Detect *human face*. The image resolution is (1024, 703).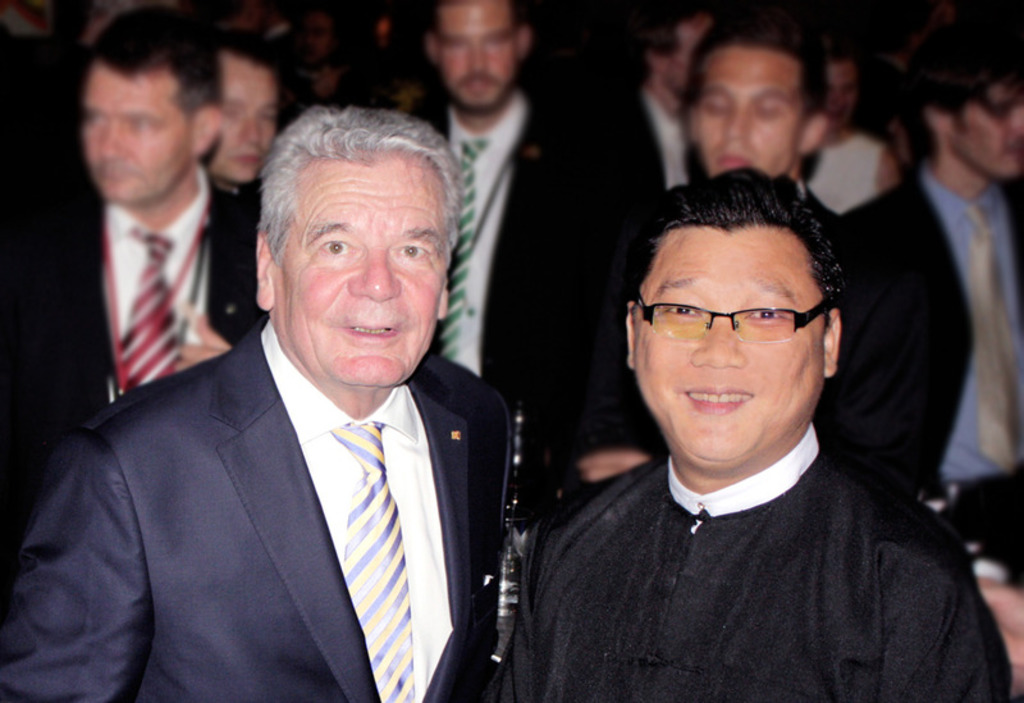
crop(691, 44, 801, 172).
